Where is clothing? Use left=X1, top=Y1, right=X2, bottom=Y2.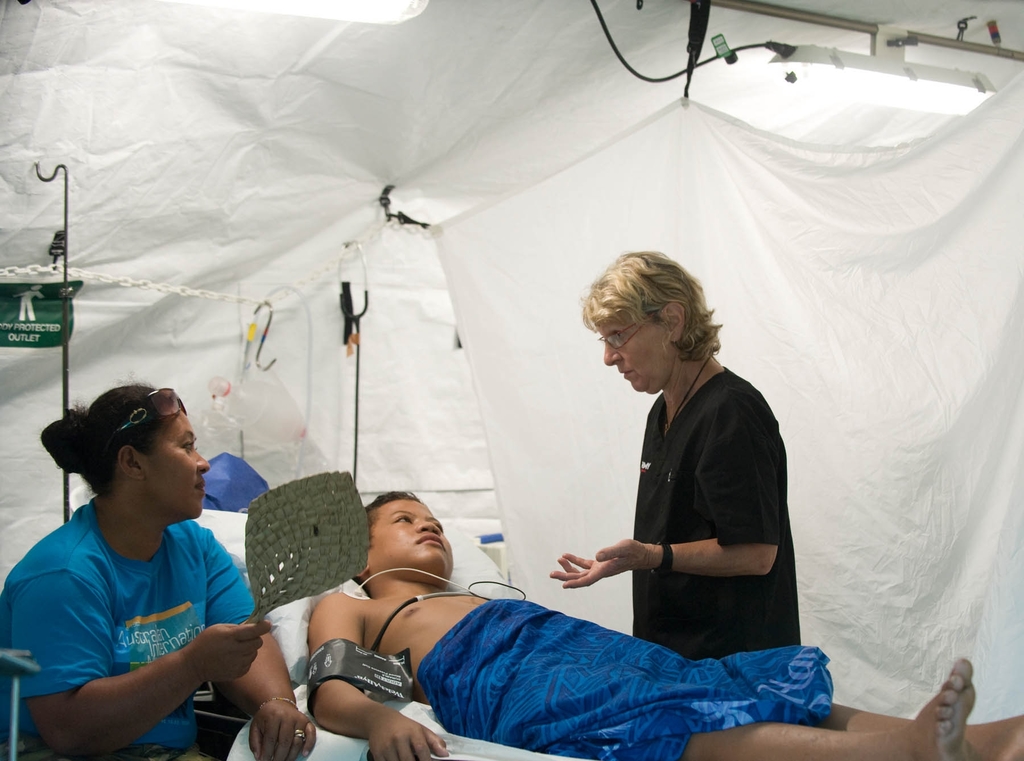
left=415, top=598, right=835, bottom=760.
